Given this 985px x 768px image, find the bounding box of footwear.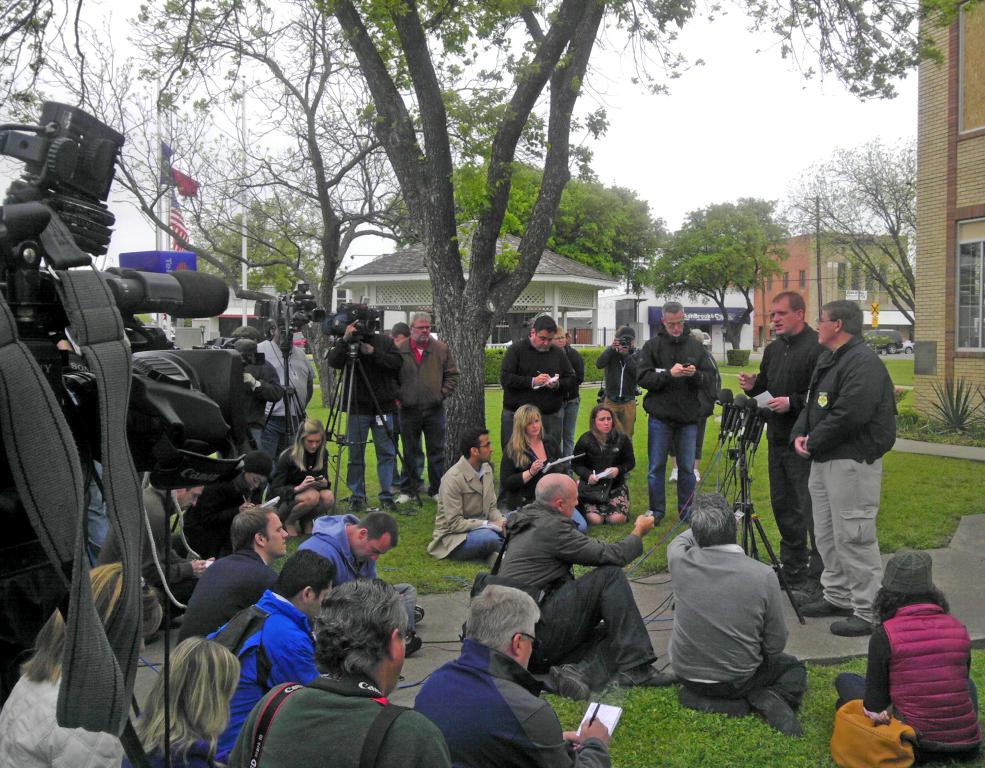
locate(826, 612, 878, 634).
